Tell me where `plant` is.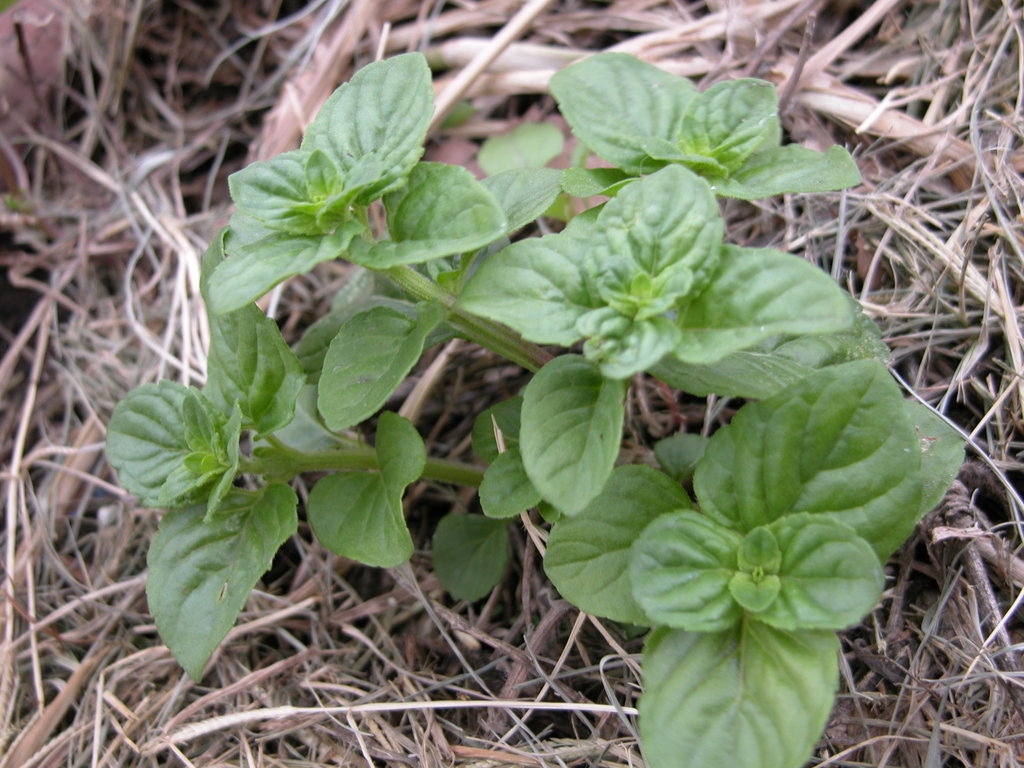
`plant` is at bbox=[103, 49, 975, 767].
